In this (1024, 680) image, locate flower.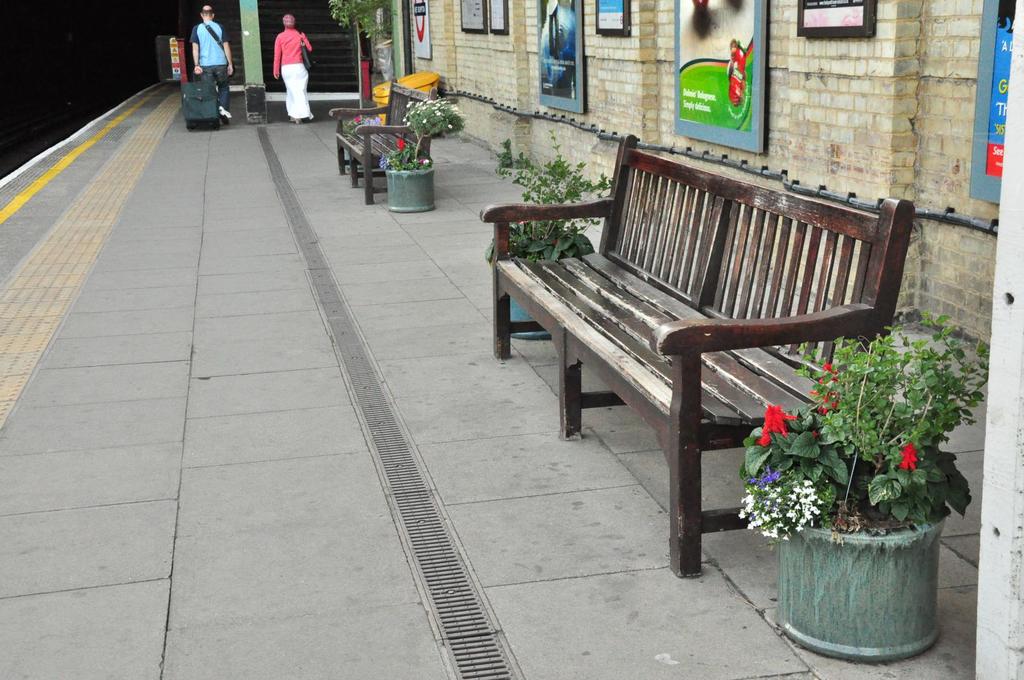
Bounding box: (755, 402, 799, 447).
